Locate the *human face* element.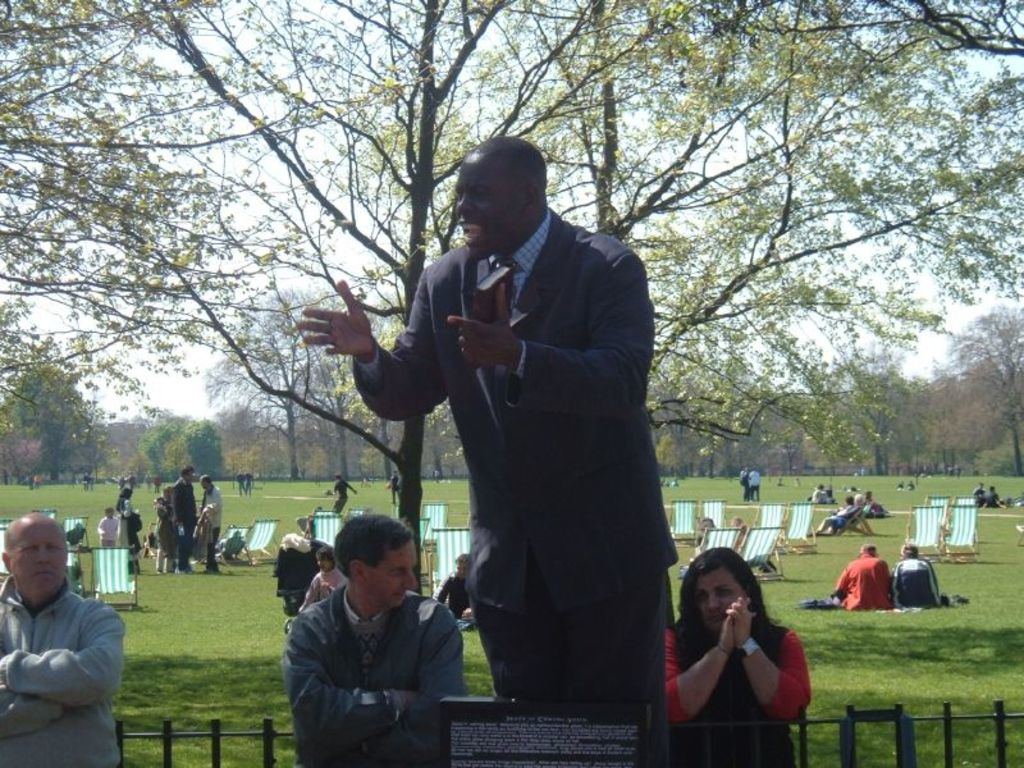
Element bbox: l=449, t=145, r=527, b=262.
